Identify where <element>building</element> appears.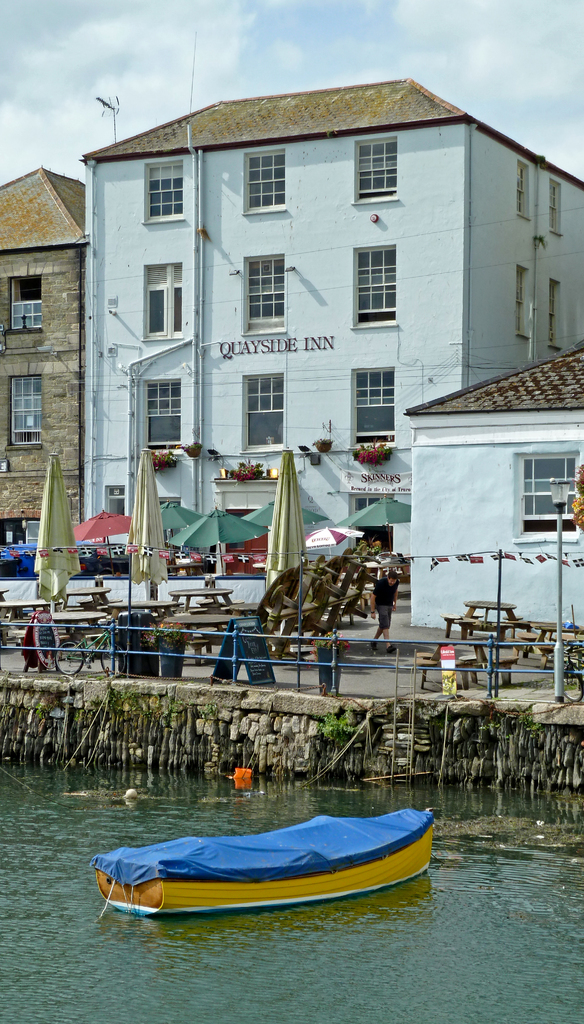
Appears at {"x1": 1, "y1": 162, "x2": 86, "y2": 515}.
